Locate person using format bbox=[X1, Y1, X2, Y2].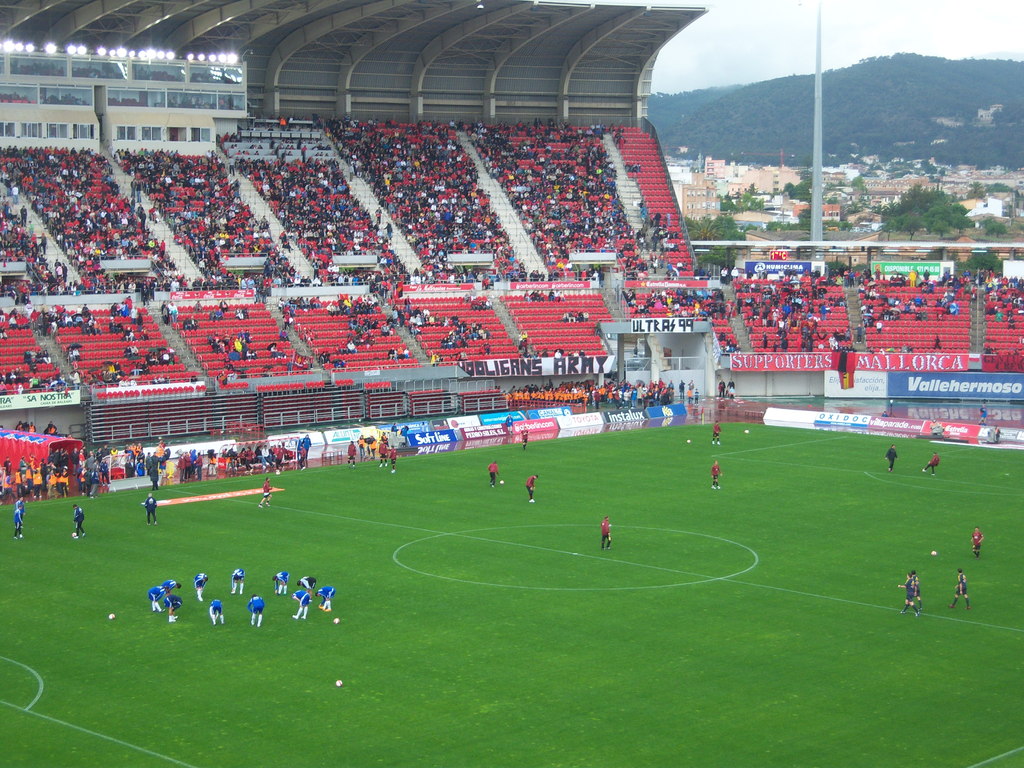
bbox=[147, 584, 164, 611].
